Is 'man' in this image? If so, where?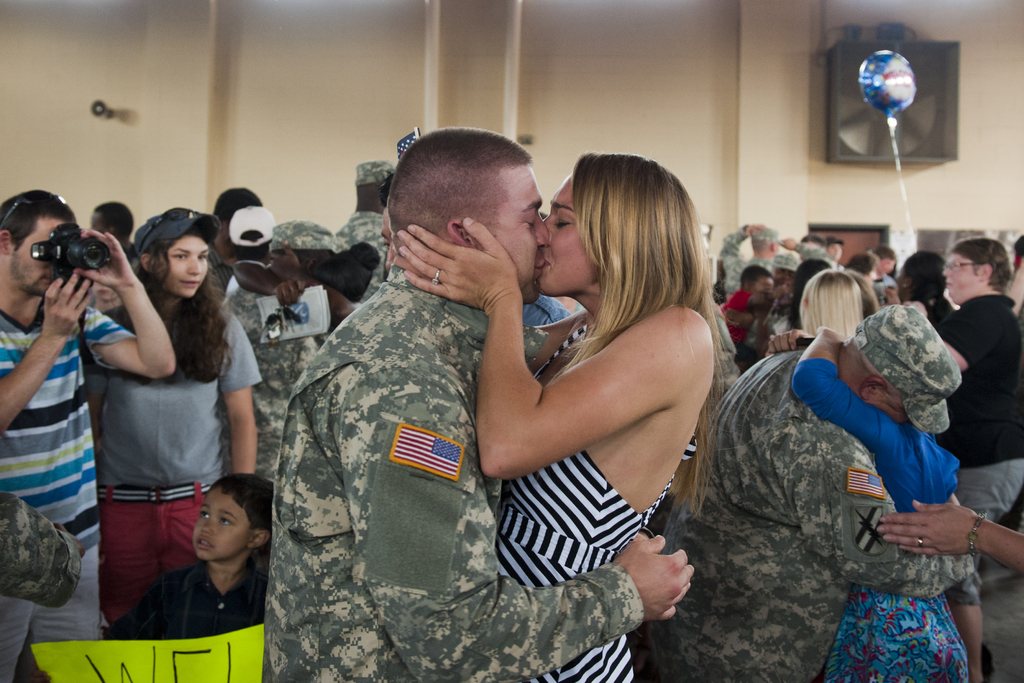
Yes, at (225,217,339,483).
